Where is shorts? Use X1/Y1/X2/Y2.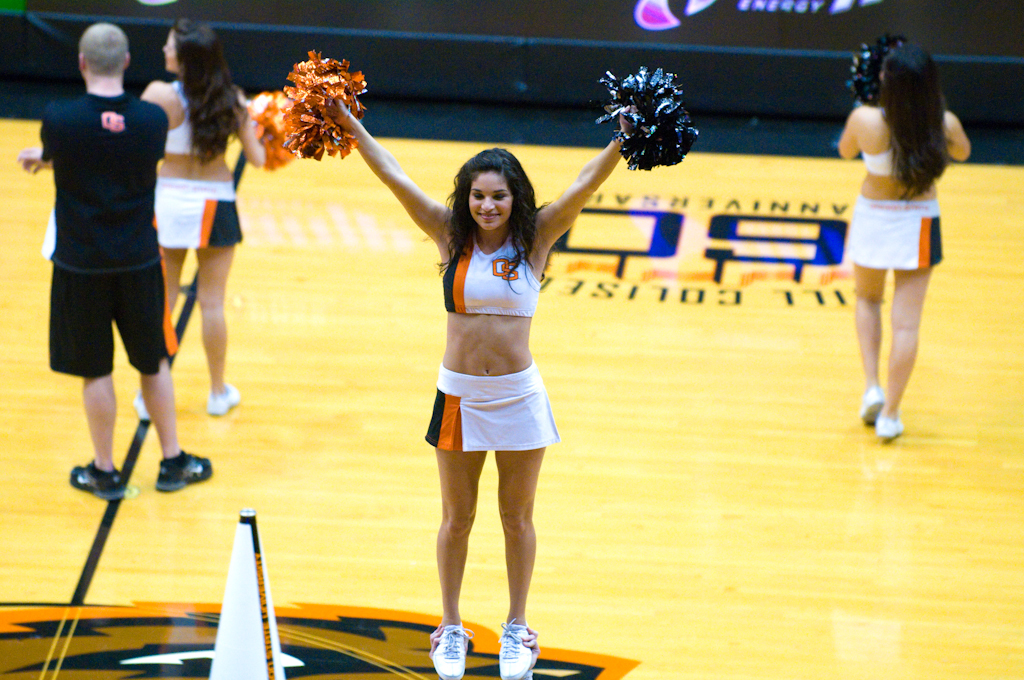
152/179/245/249.
